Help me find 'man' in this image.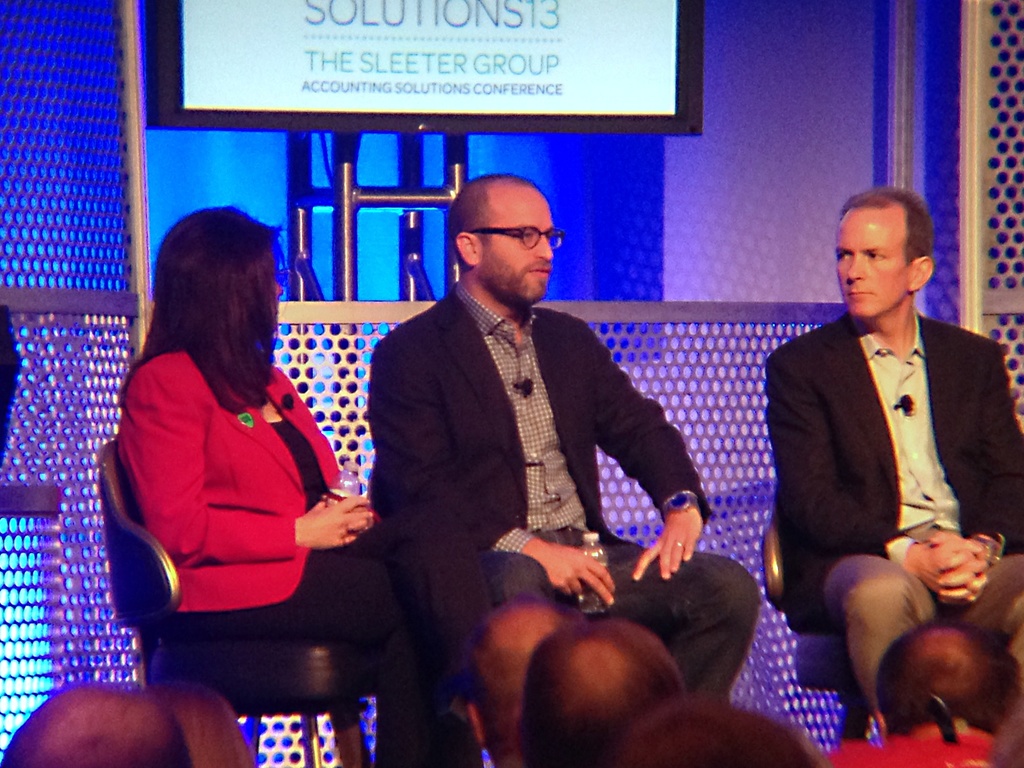
Found it: 367:172:764:701.
